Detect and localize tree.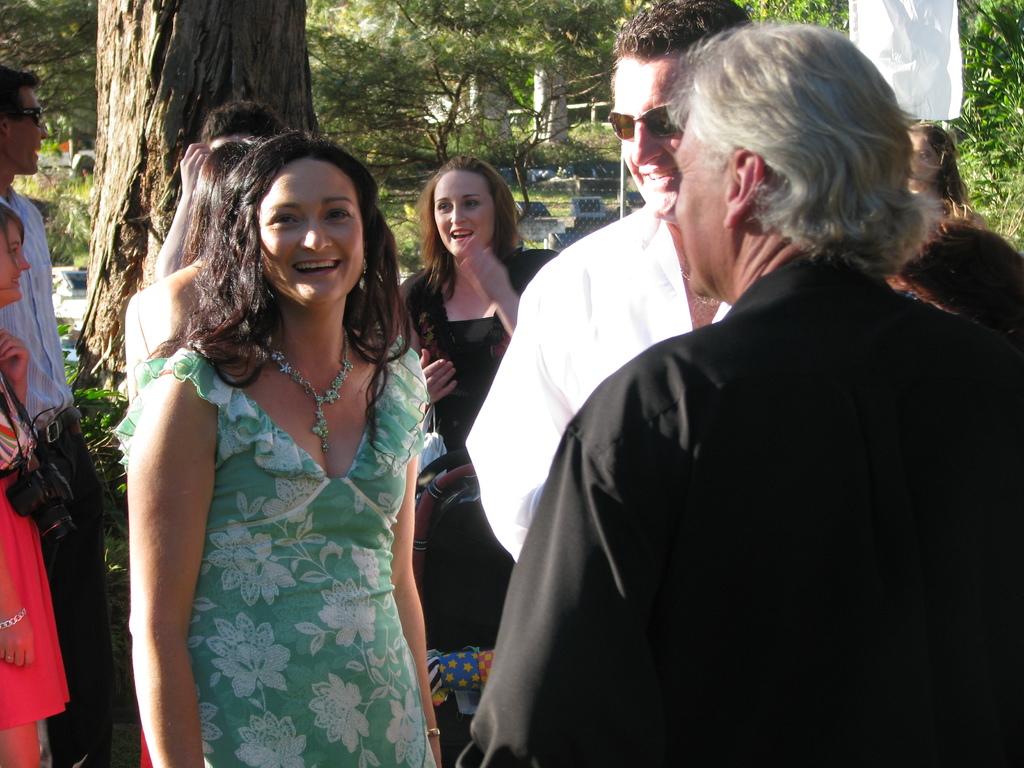
Localized at pyautogui.locateOnScreen(733, 0, 847, 40).
